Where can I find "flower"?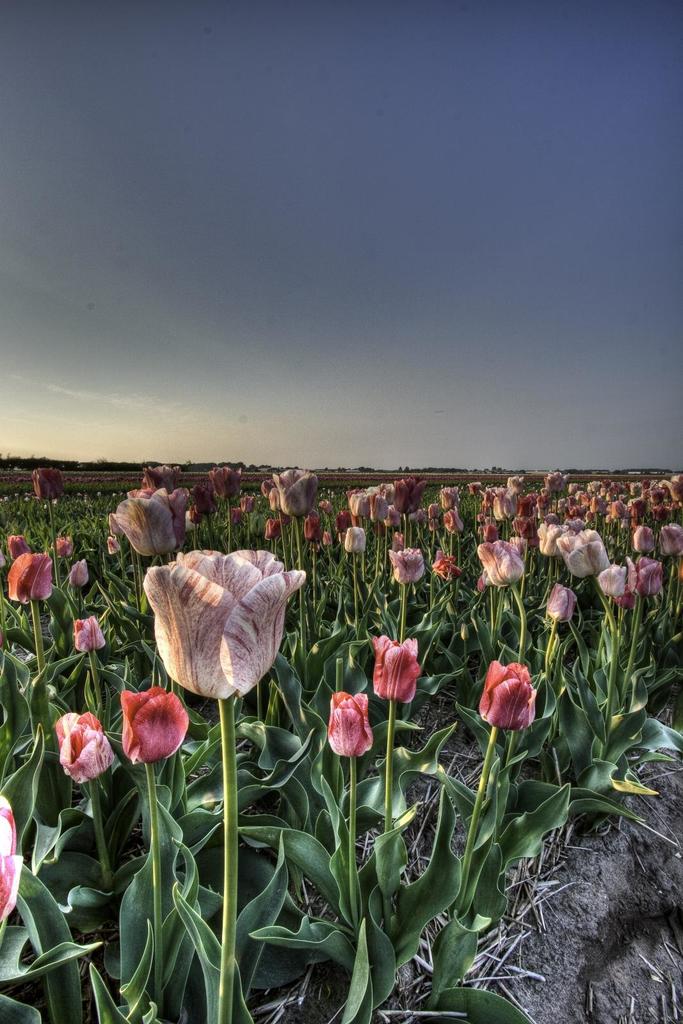
You can find it at [x1=143, y1=547, x2=307, y2=691].
